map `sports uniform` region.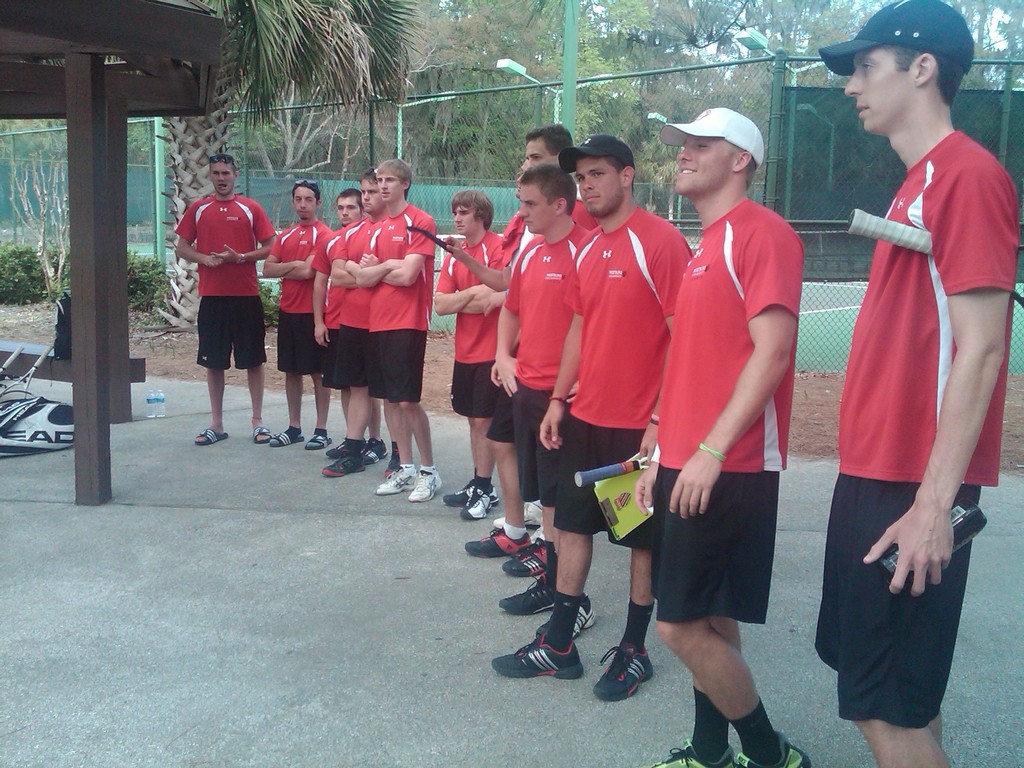
Mapped to 647,95,822,733.
